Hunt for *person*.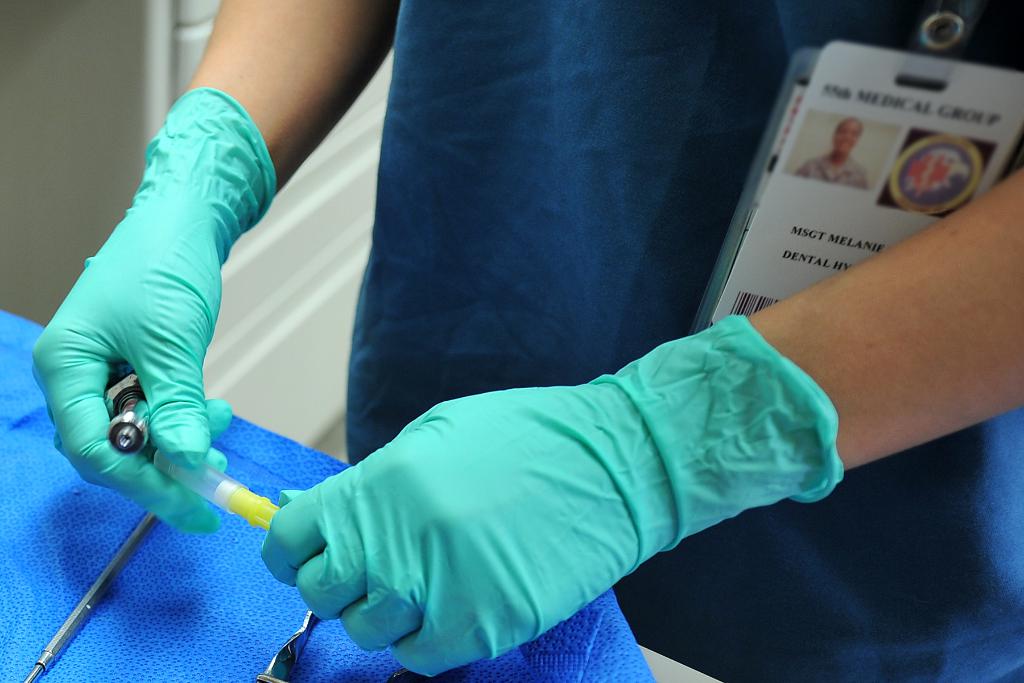
Hunted down at bbox=[76, 31, 862, 674].
